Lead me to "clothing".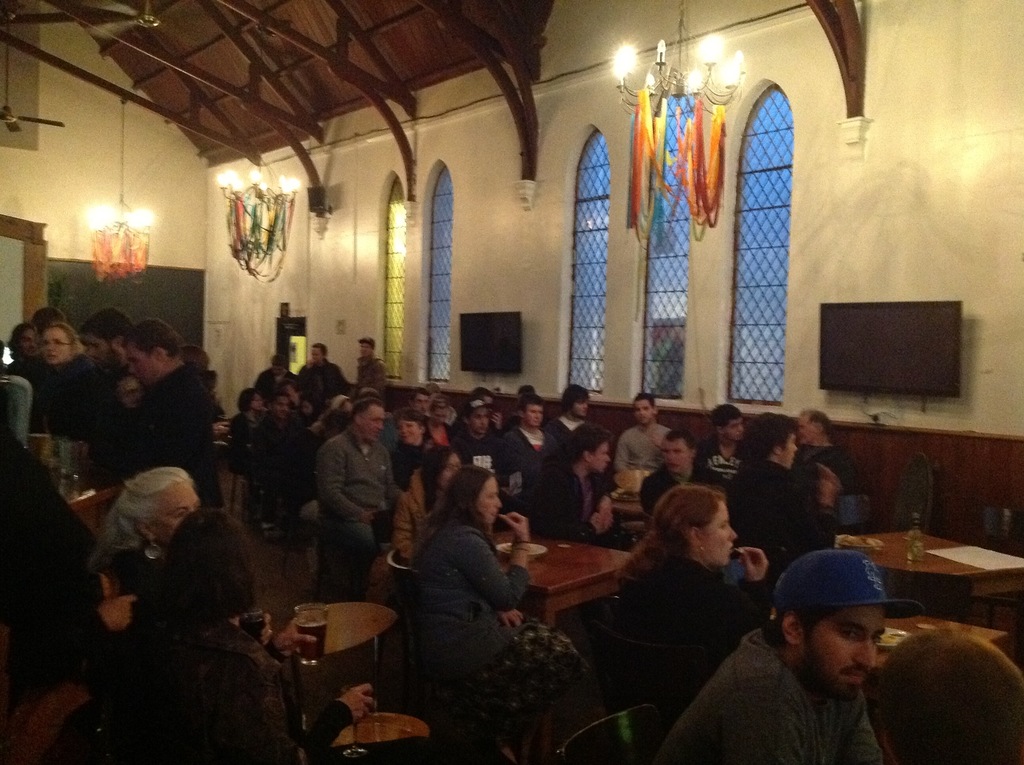
Lead to bbox=(23, 351, 92, 442).
